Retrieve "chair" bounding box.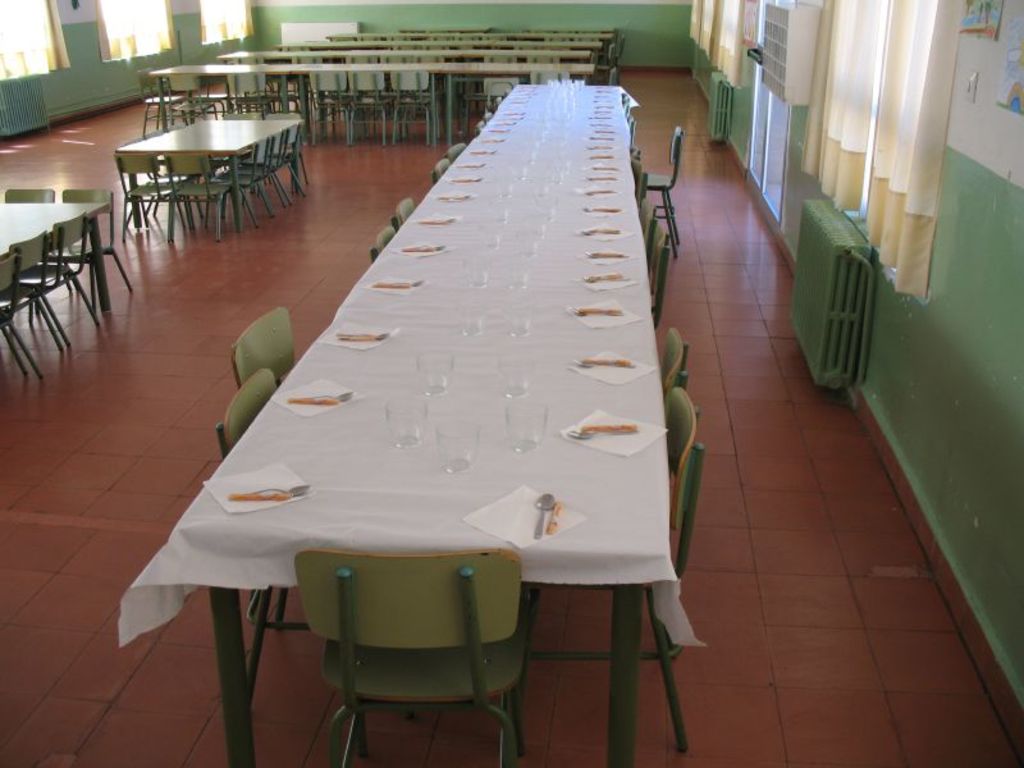
Bounding box: <bbox>522, 52, 557, 63</bbox>.
